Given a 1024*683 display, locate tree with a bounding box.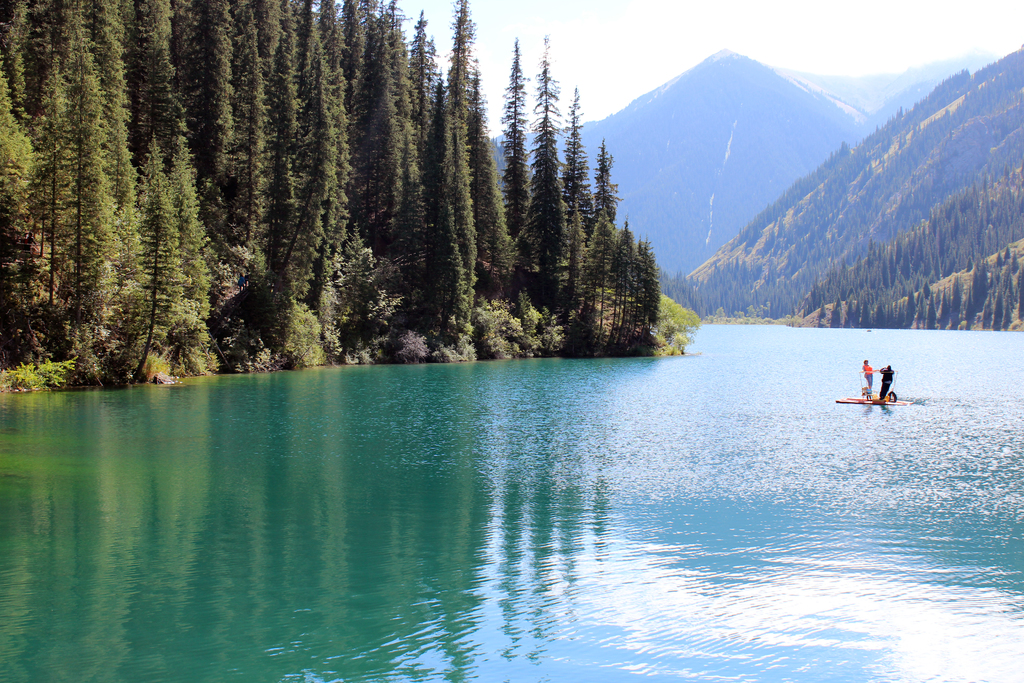
Located: [591,223,640,356].
